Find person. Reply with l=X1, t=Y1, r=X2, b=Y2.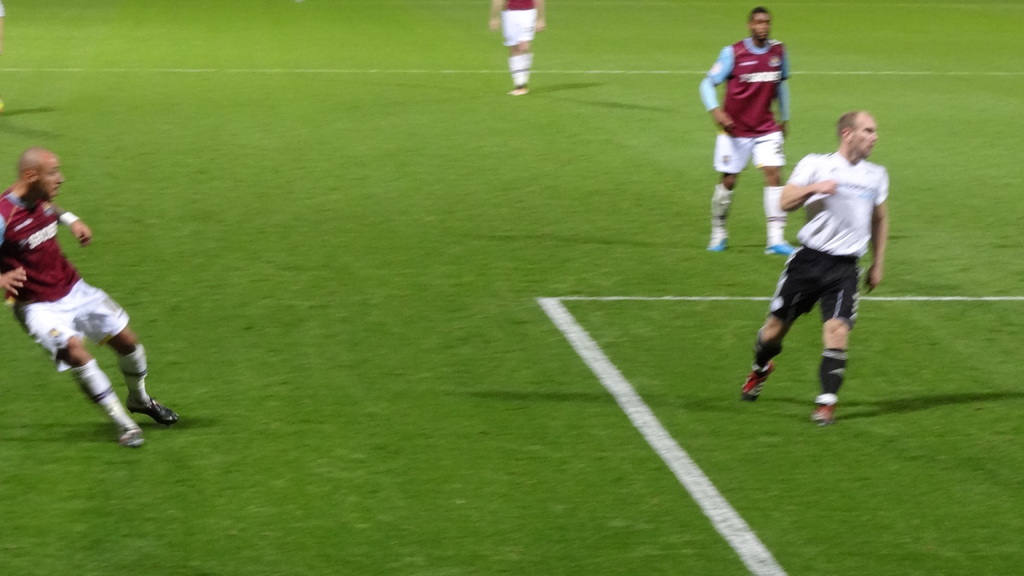
l=488, t=0, r=551, b=99.
